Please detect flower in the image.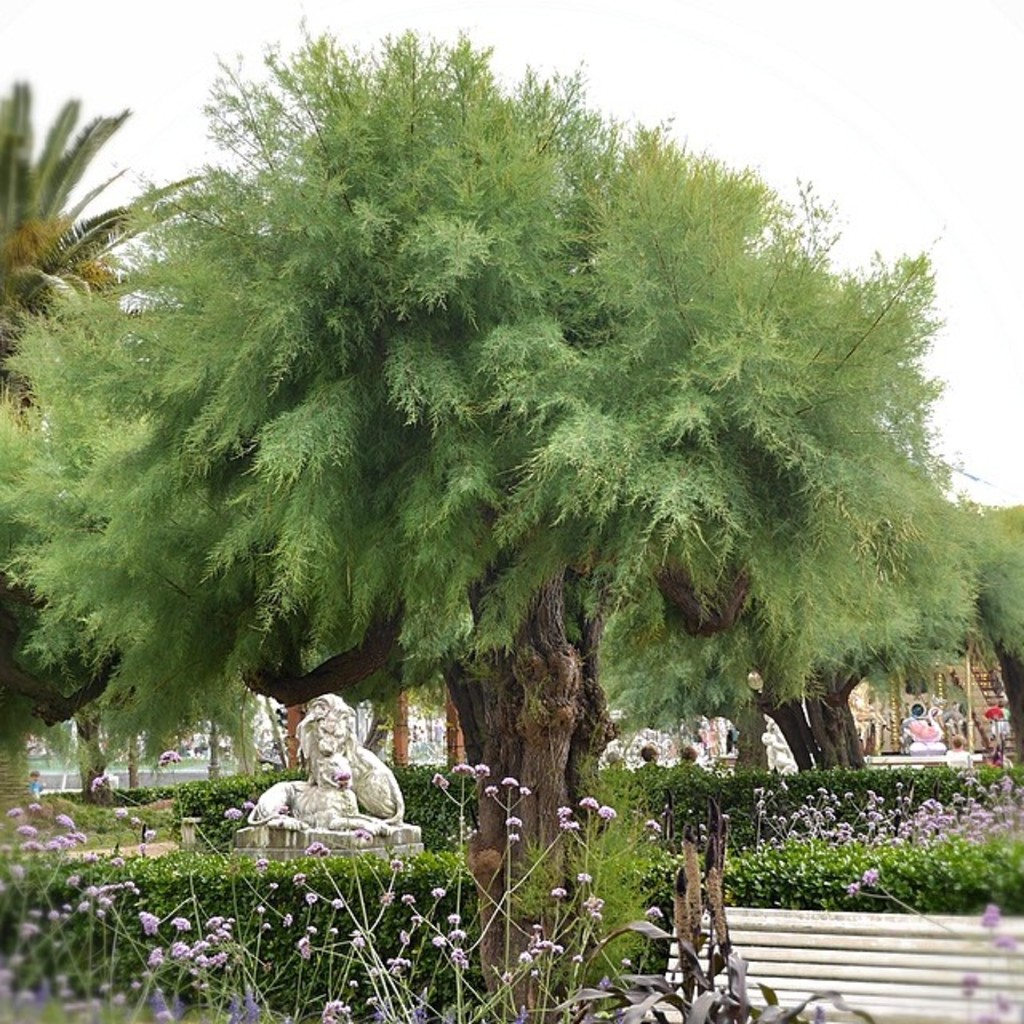
[962, 973, 978, 994].
